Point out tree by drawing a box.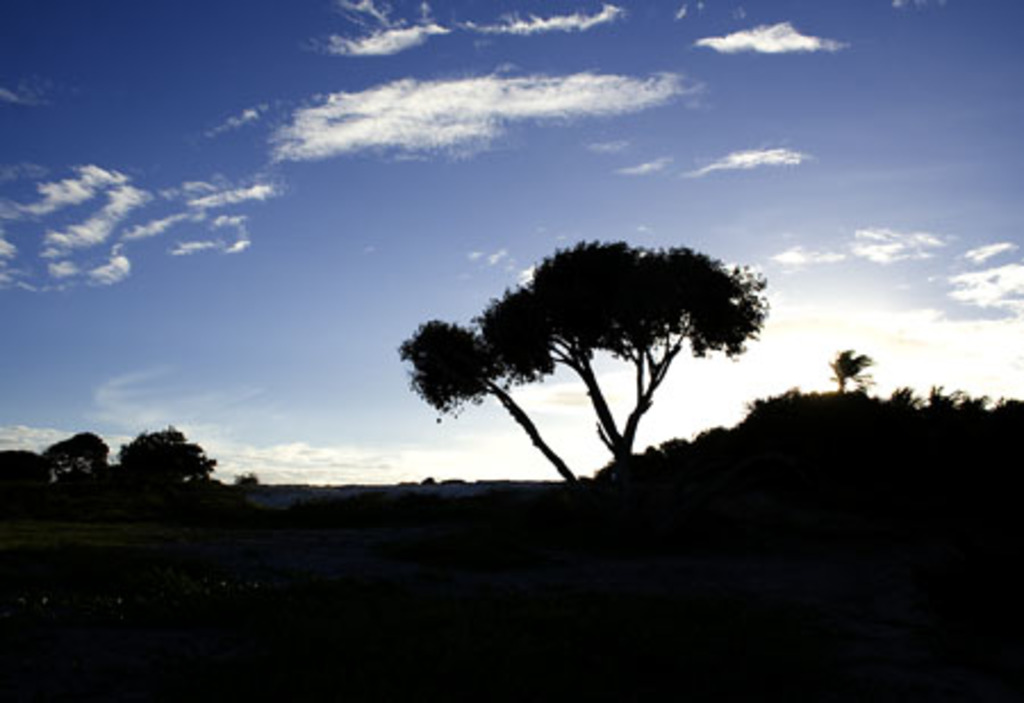
(831,346,874,394).
